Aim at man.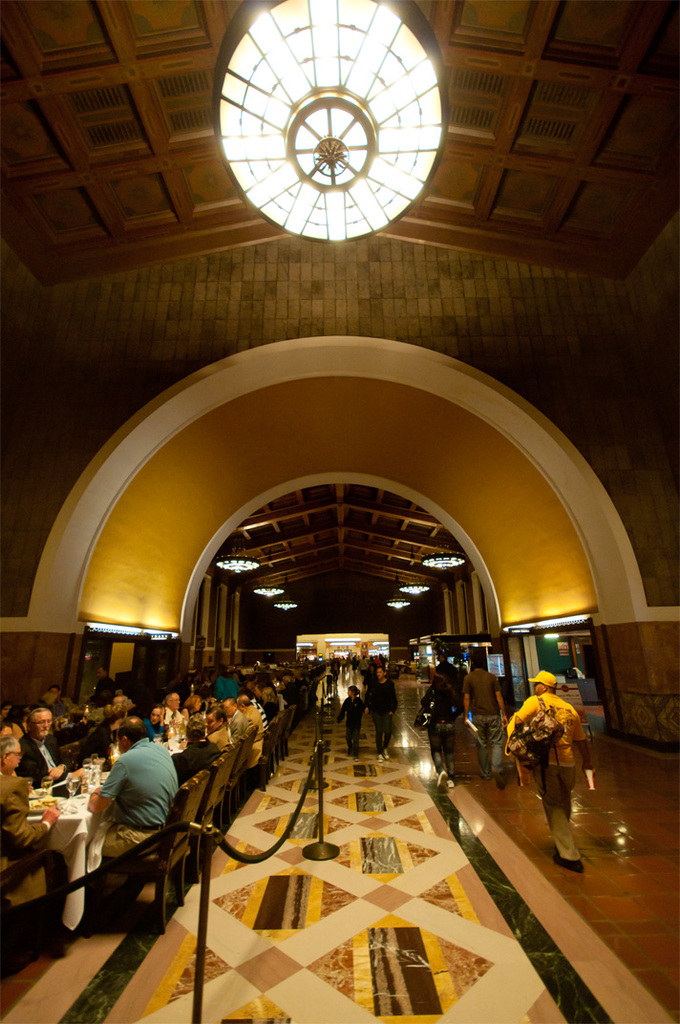
Aimed at <region>516, 667, 606, 870</region>.
